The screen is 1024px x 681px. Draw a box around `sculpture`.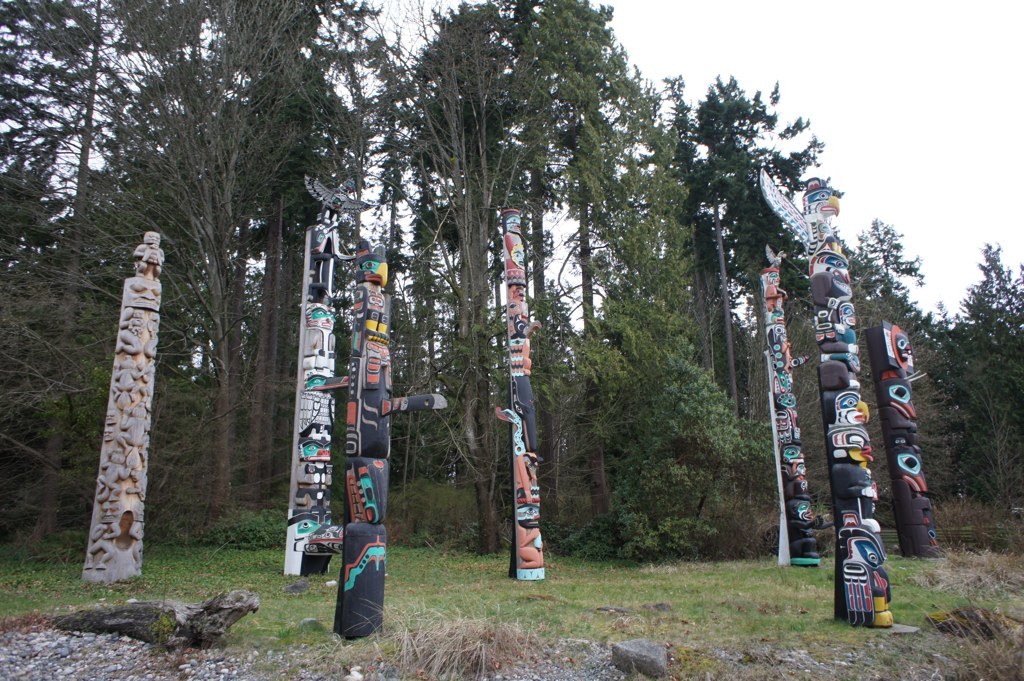
region(337, 245, 389, 638).
